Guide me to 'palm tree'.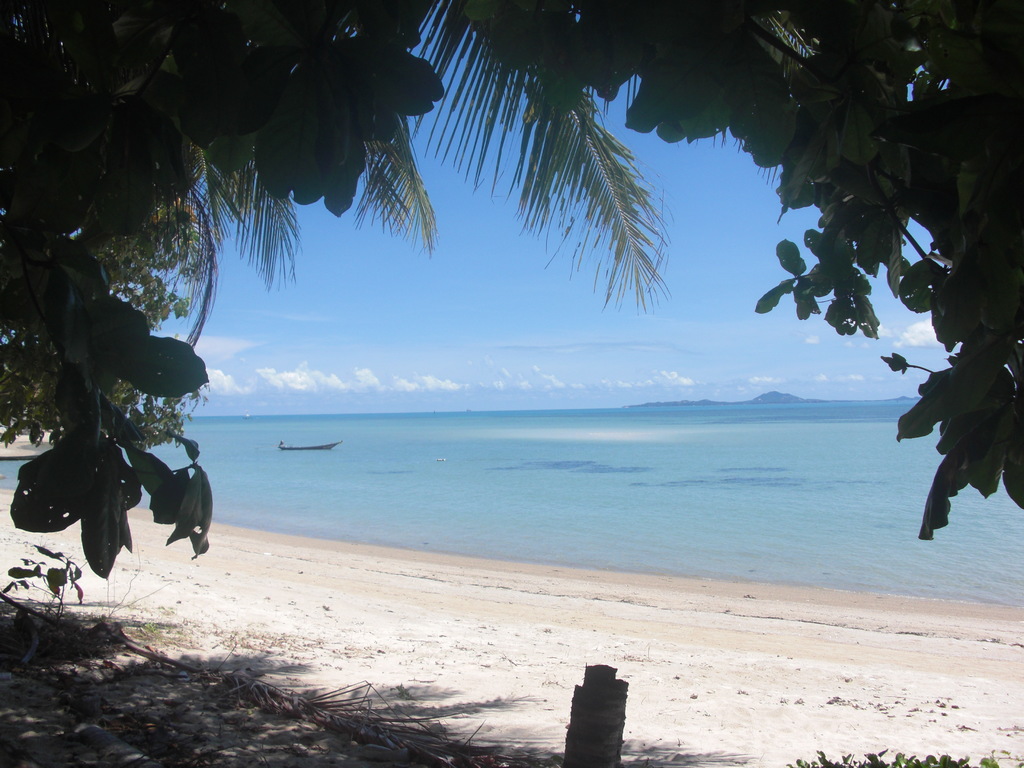
Guidance: (606,10,966,308).
